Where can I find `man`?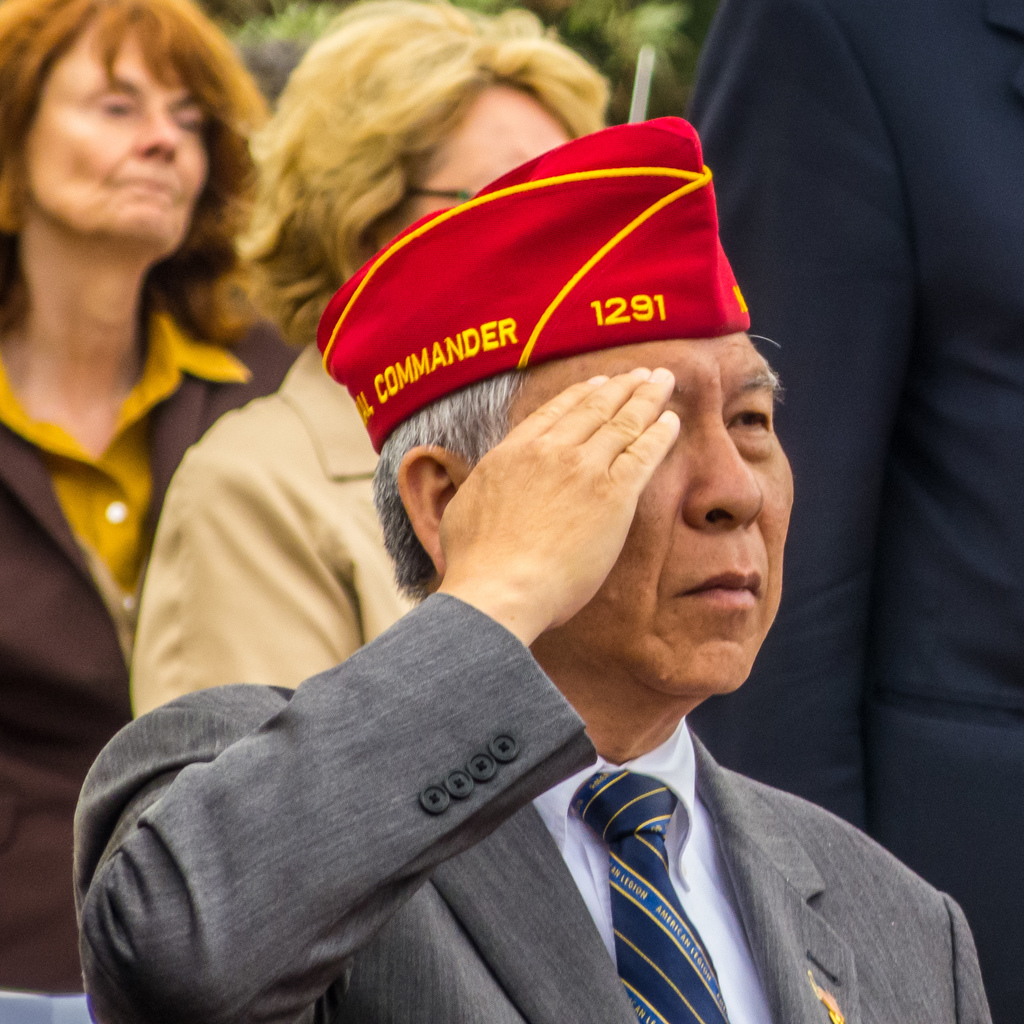
You can find it at 49:110:974:1023.
